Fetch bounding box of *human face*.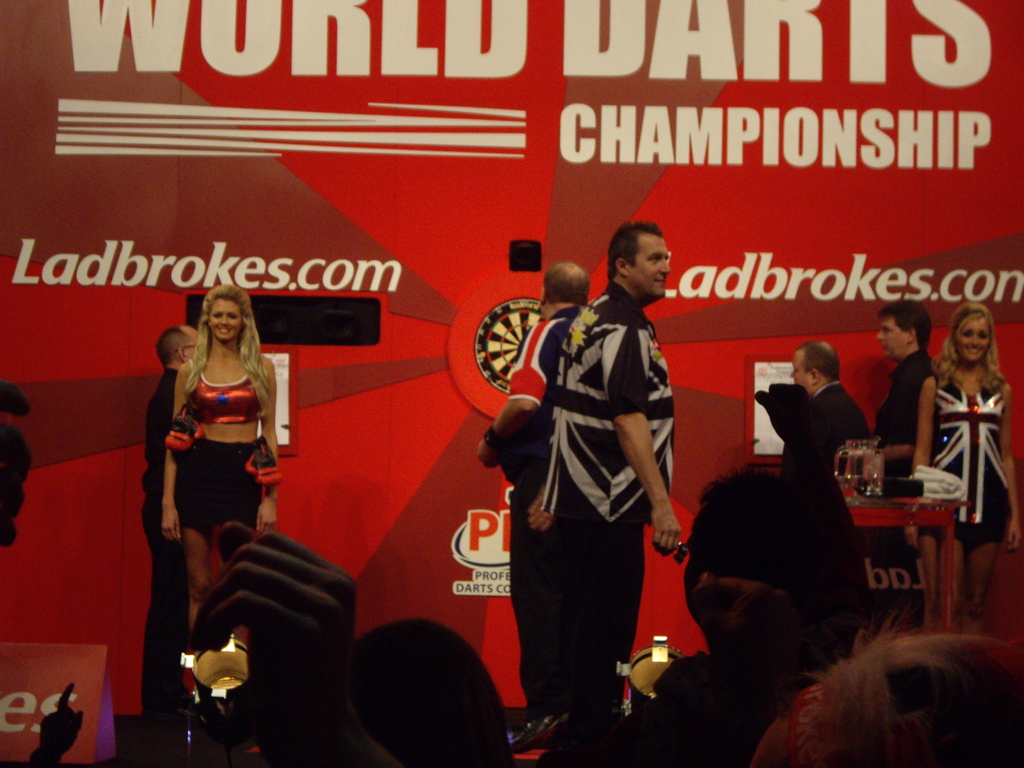
Bbox: Rect(877, 319, 905, 359).
